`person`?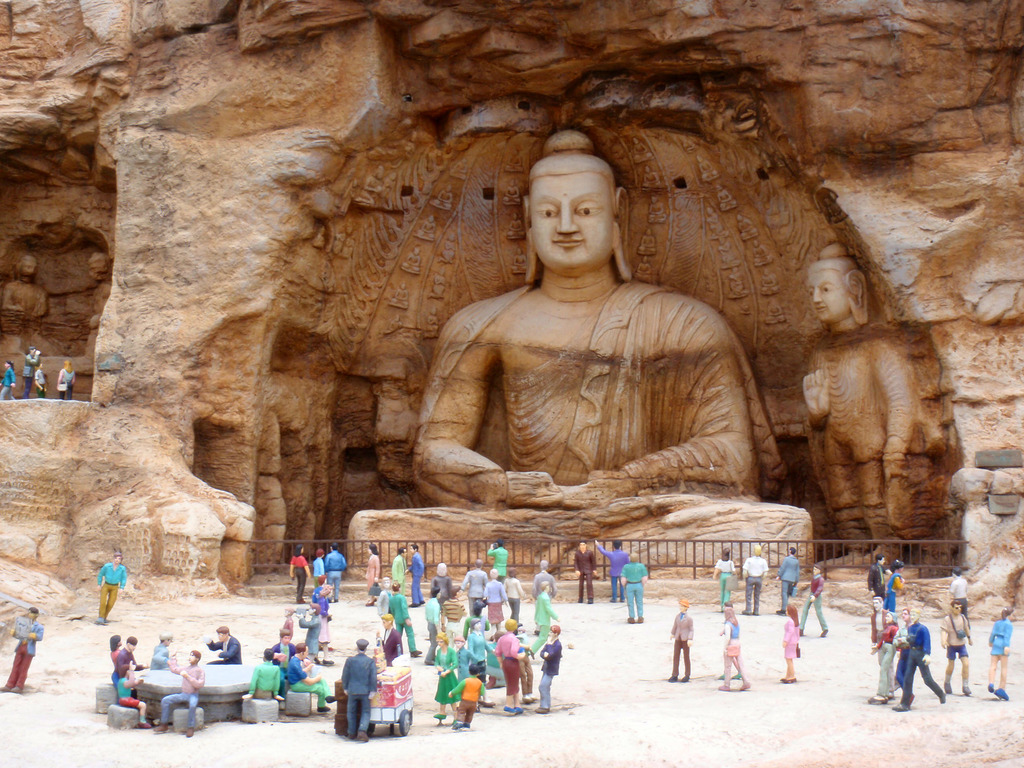
crop(739, 541, 777, 616)
